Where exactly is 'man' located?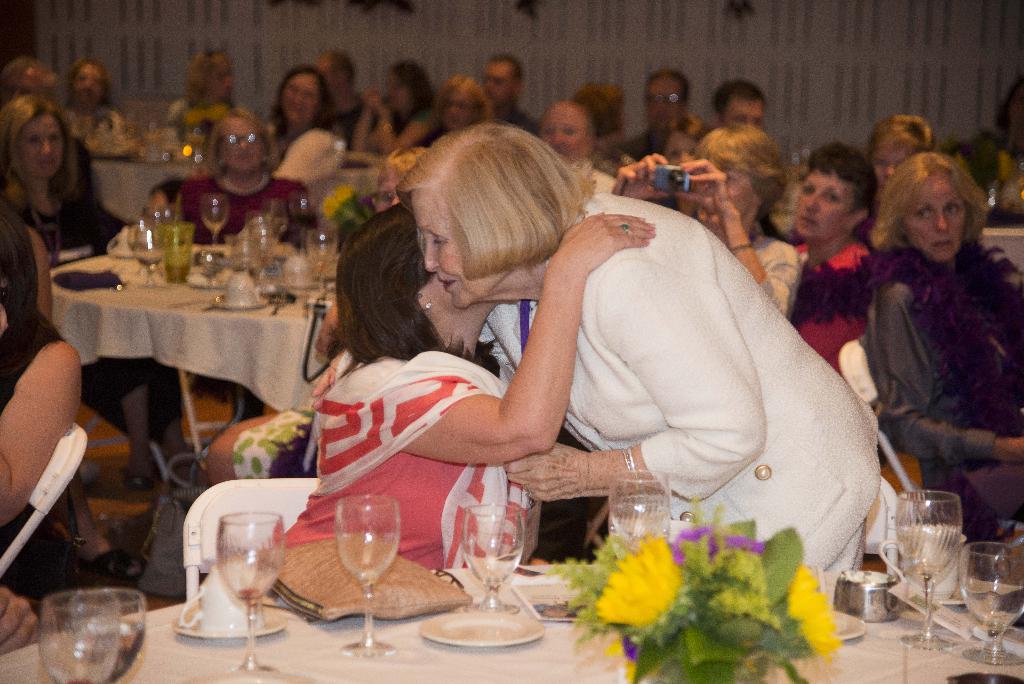
Its bounding box is box(602, 70, 690, 163).
